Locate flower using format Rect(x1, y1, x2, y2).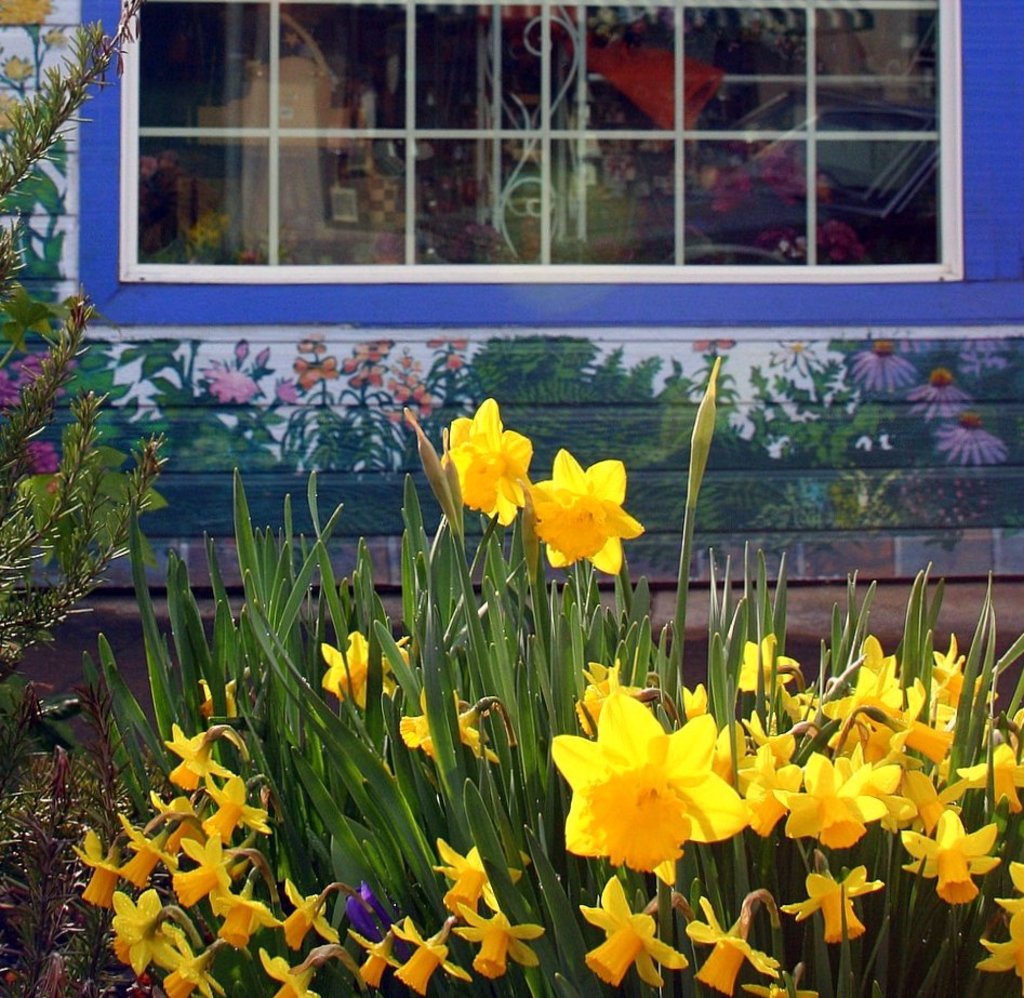
Rect(0, 93, 29, 134).
